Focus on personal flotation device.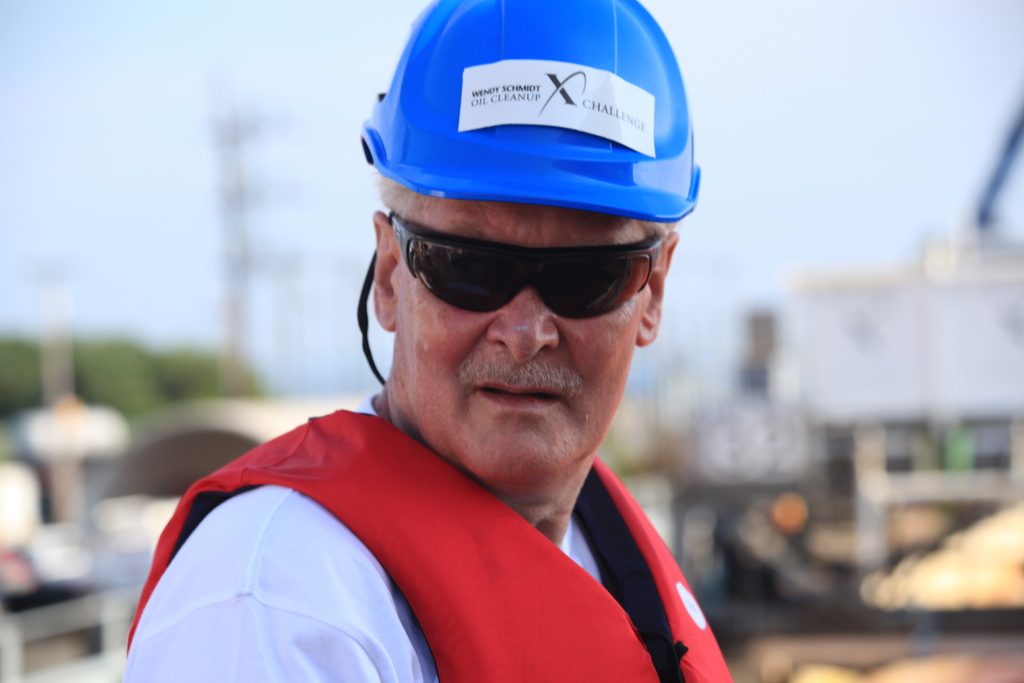
Focused at region(123, 407, 735, 682).
